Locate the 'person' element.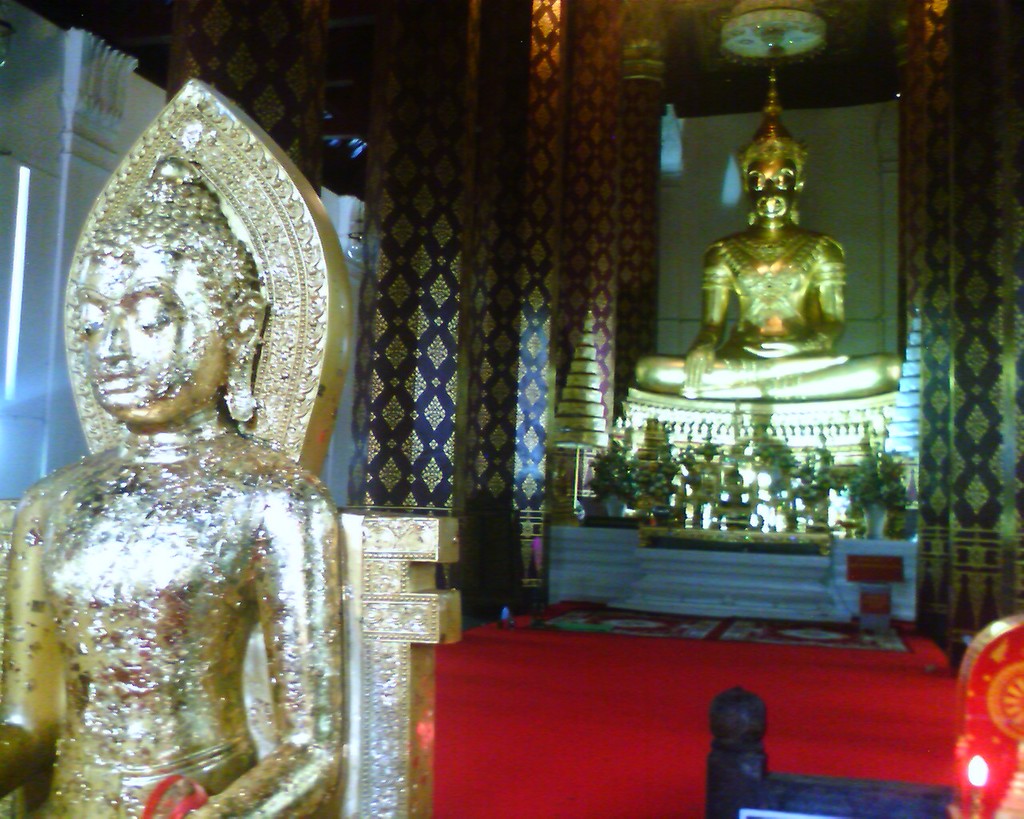
Element bbox: BBox(0, 154, 346, 818).
